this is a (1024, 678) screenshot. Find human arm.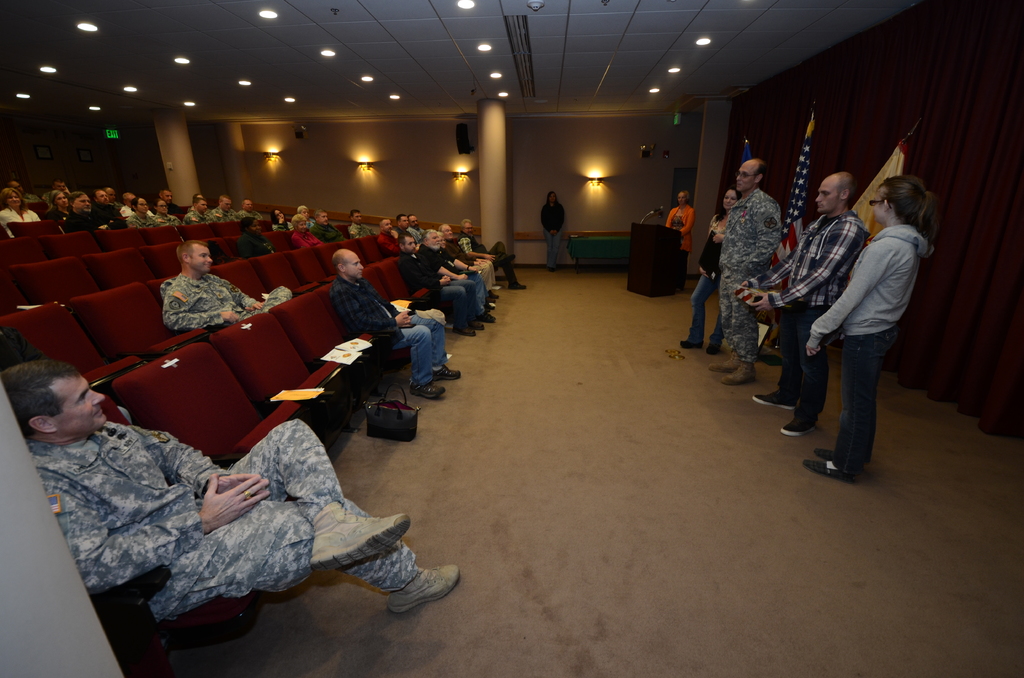
Bounding box: bbox=[70, 217, 109, 234].
